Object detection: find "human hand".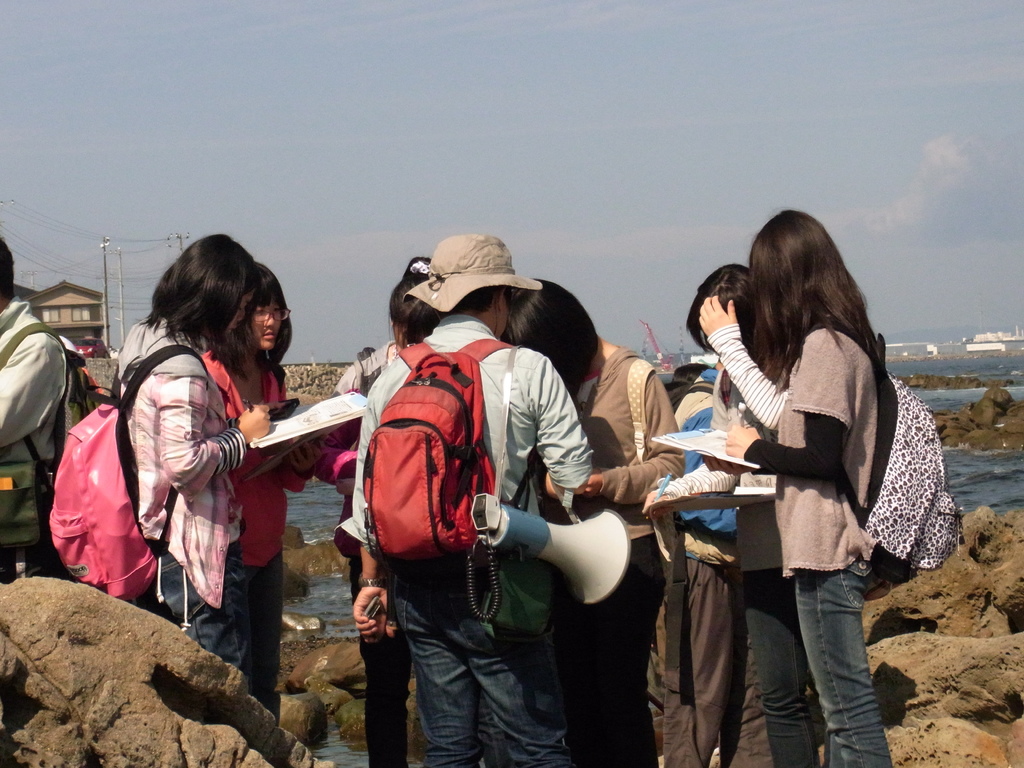
bbox(351, 585, 399, 648).
